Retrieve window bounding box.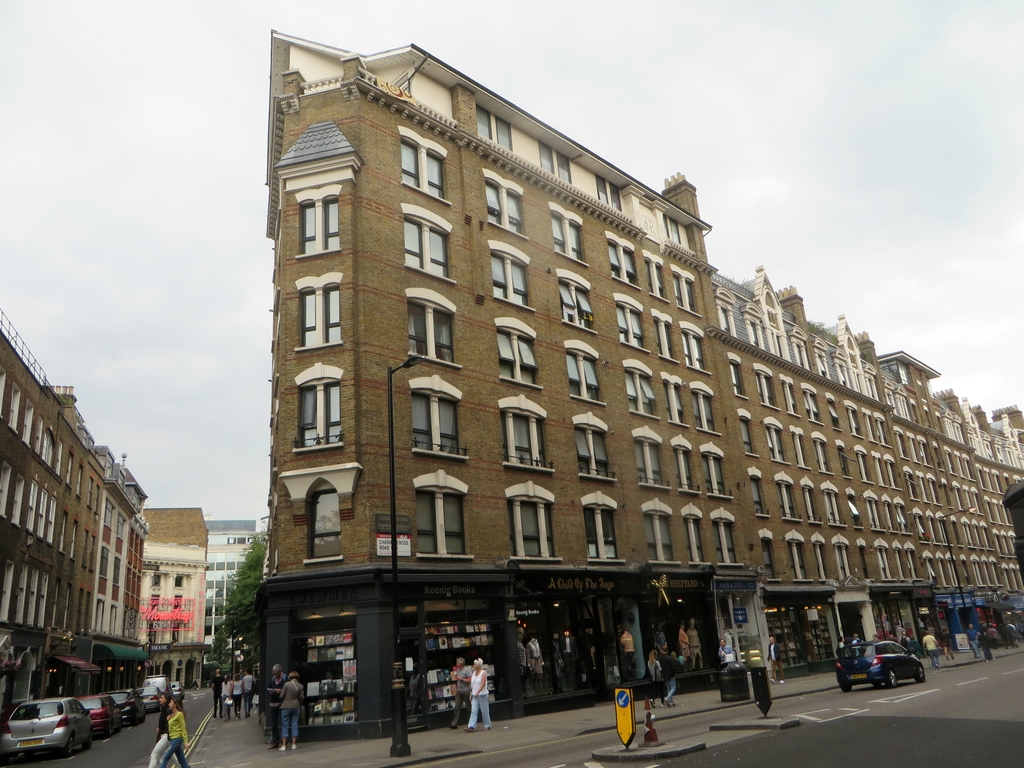
Bounding box: (678,322,715,375).
